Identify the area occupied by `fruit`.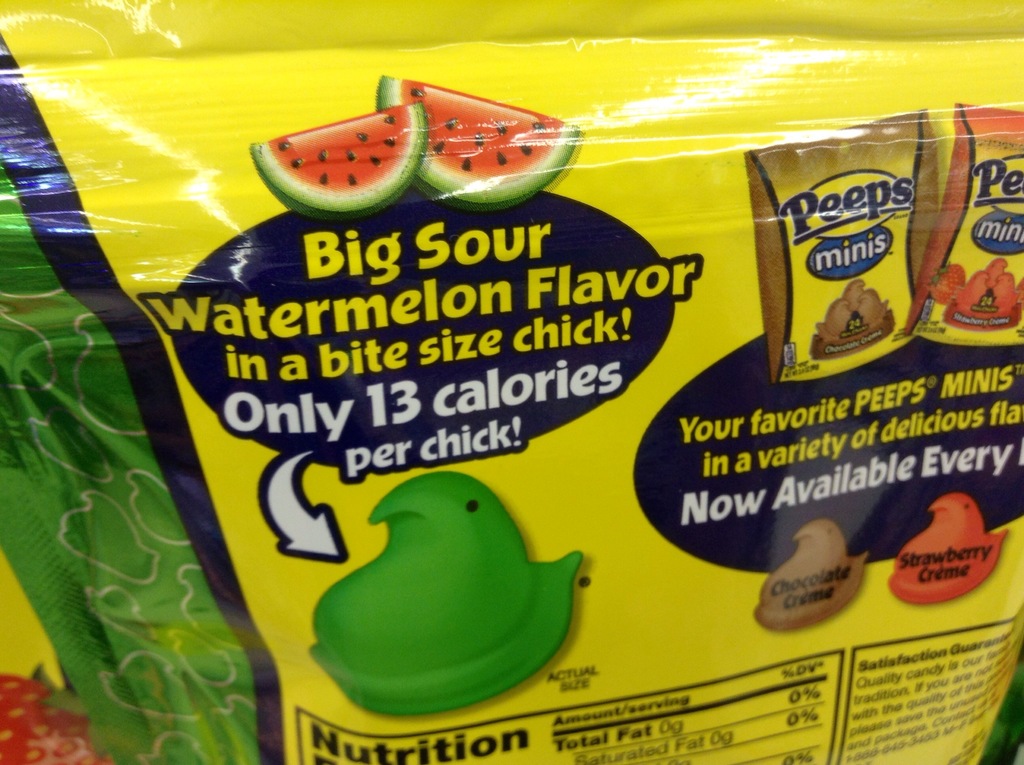
Area: select_region(373, 73, 584, 207).
